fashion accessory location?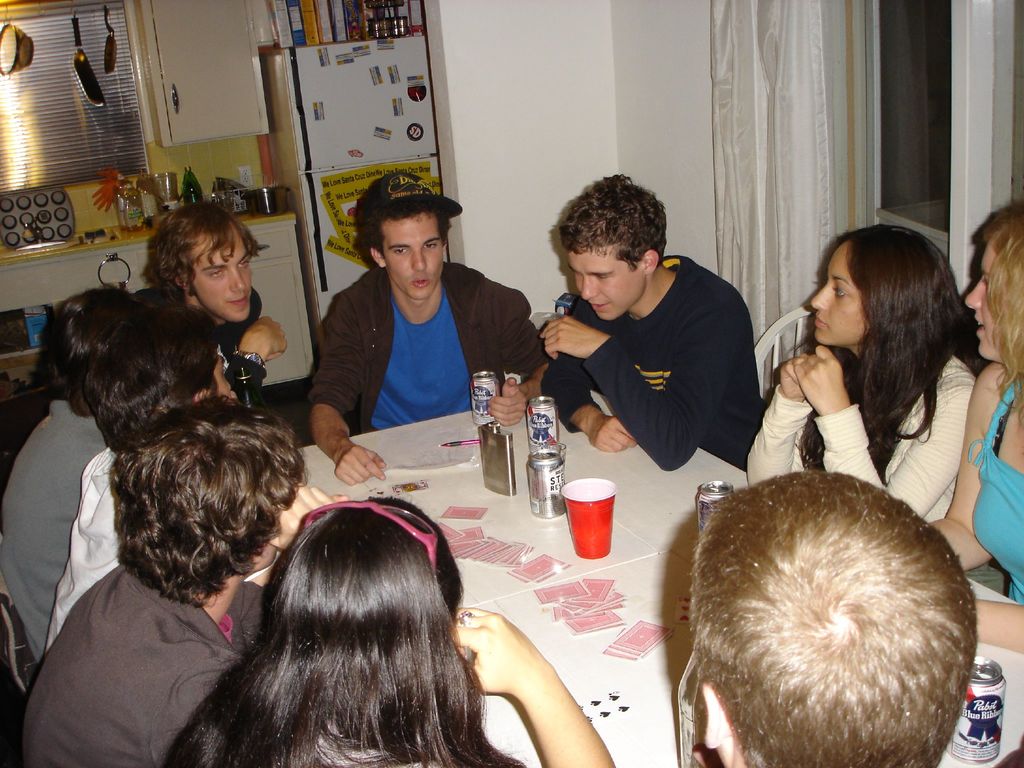
456, 607, 472, 627
